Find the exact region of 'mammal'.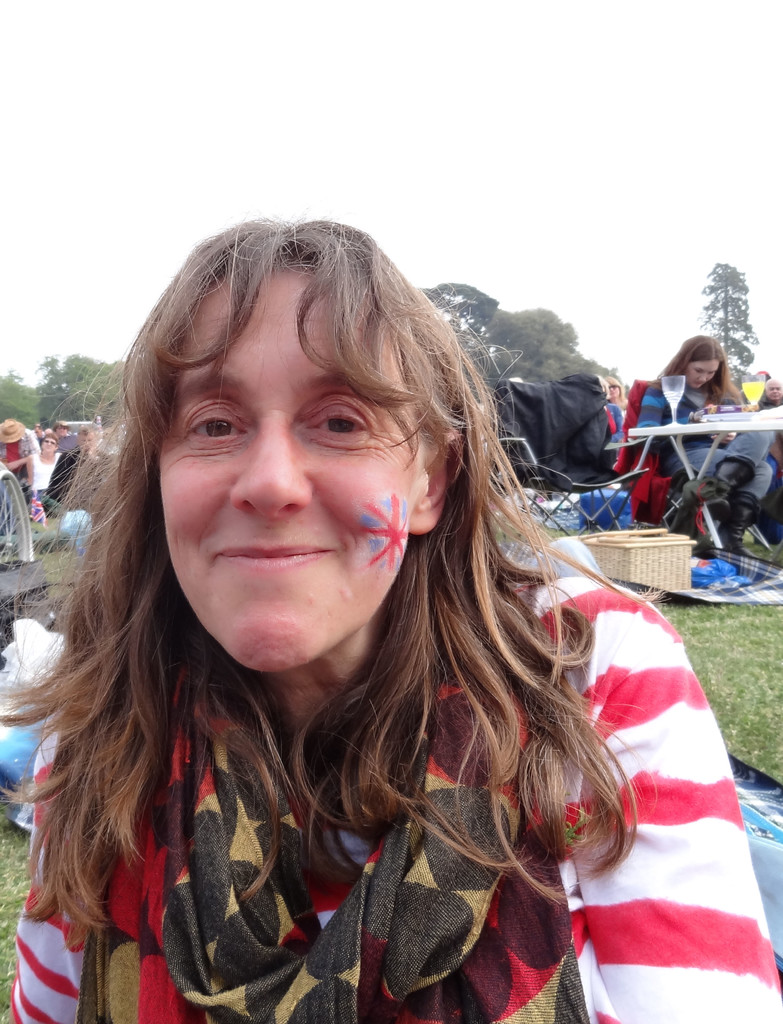
Exact region: 47,420,100,499.
